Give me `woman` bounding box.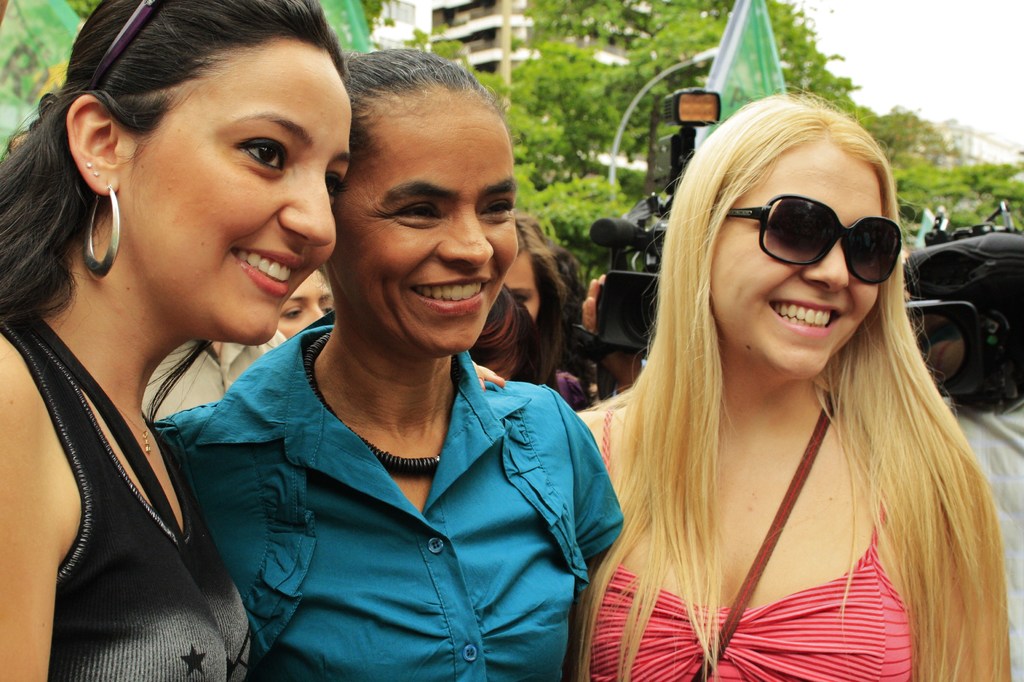
x1=275, y1=263, x2=344, y2=341.
